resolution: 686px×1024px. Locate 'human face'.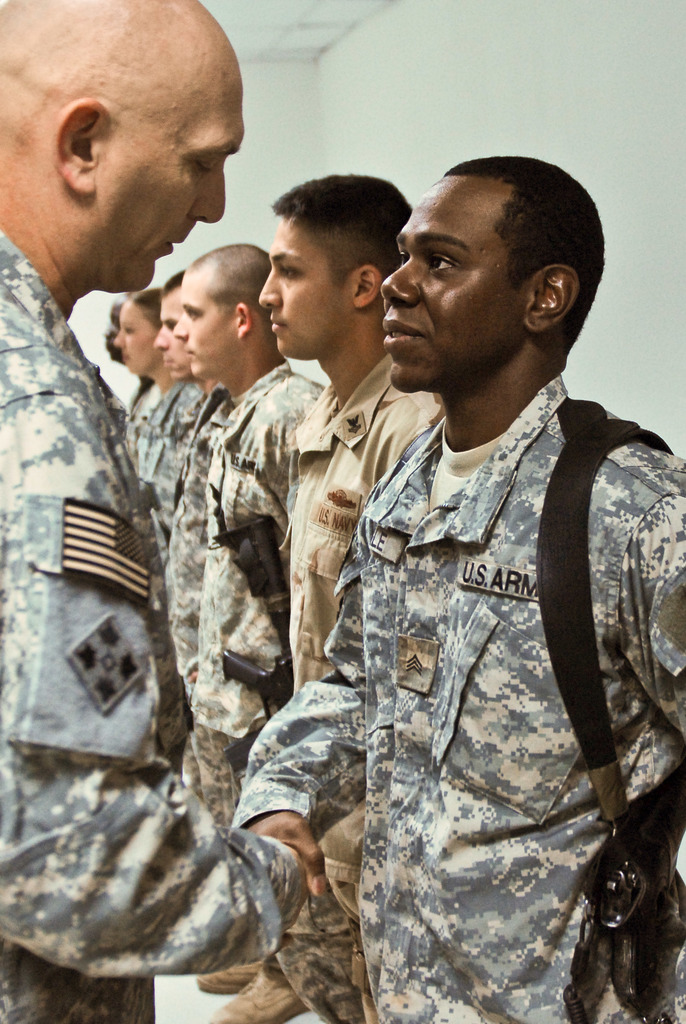
bbox(110, 291, 160, 371).
